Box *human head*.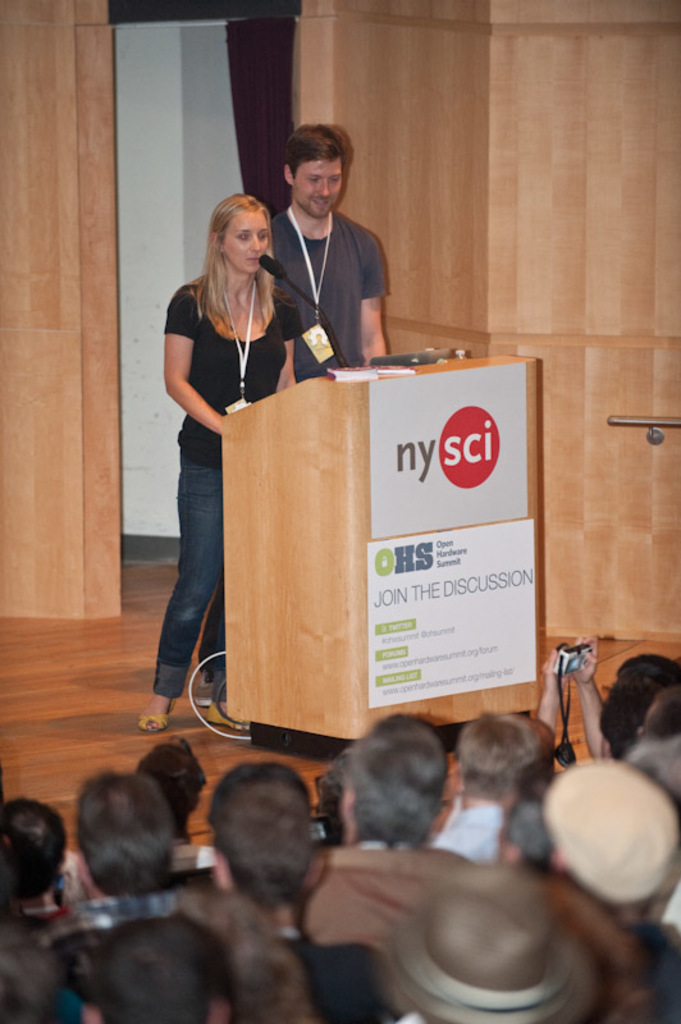
left=132, top=741, right=209, bottom=822.
